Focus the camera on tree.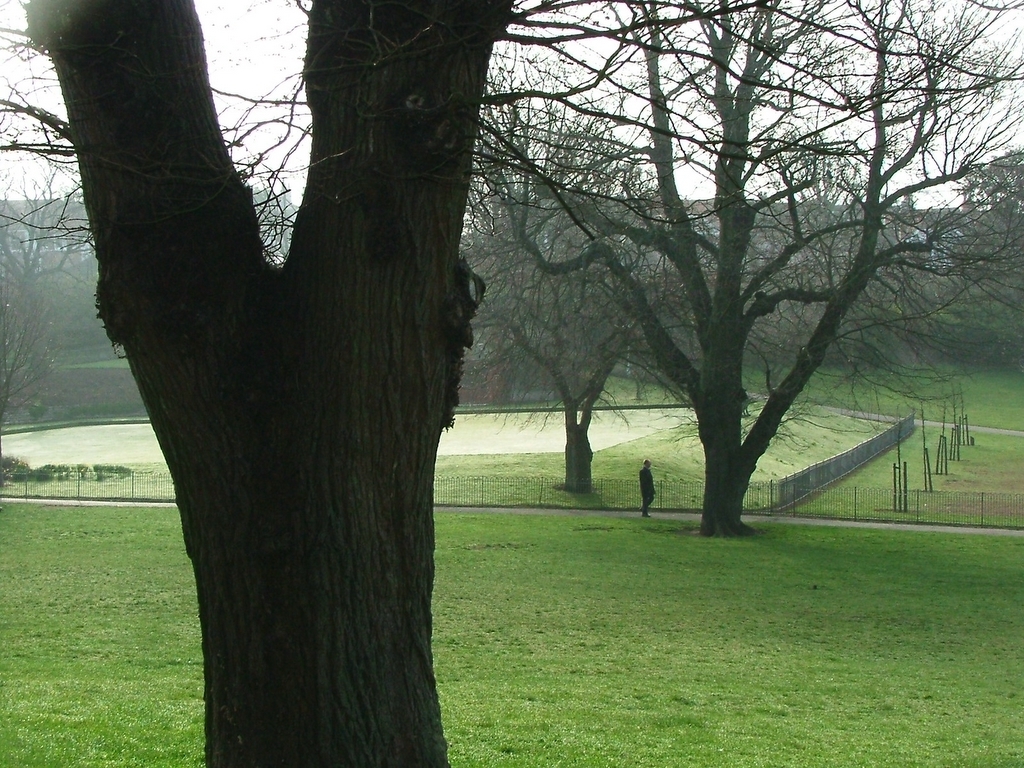
Focus region: crop(806, 119, 889, 355).
